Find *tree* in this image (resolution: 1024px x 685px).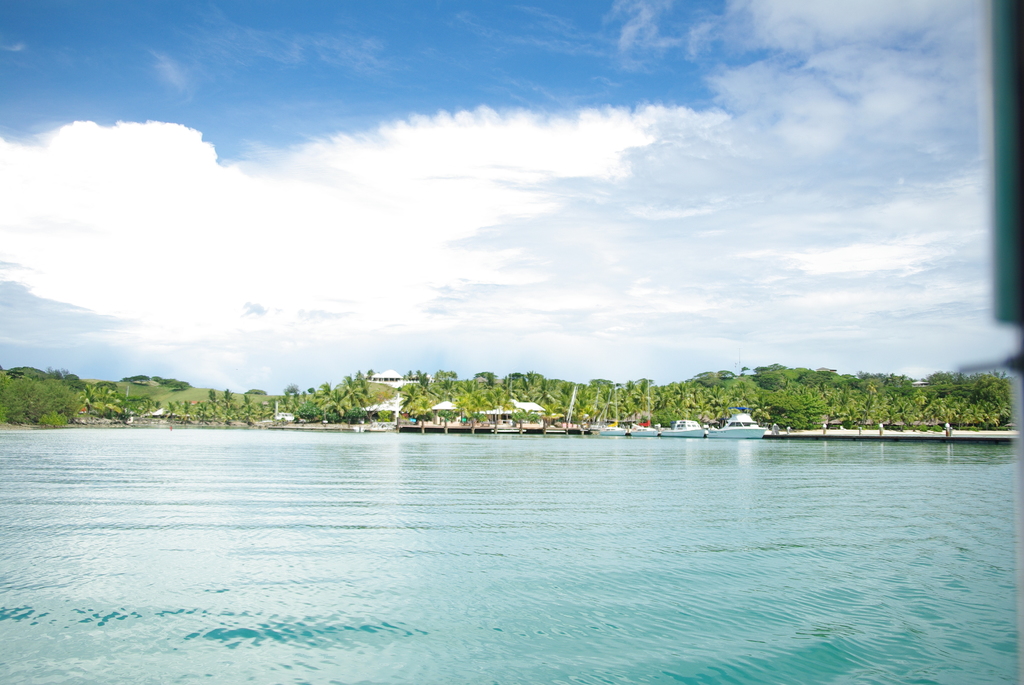
0:361:78:432.
